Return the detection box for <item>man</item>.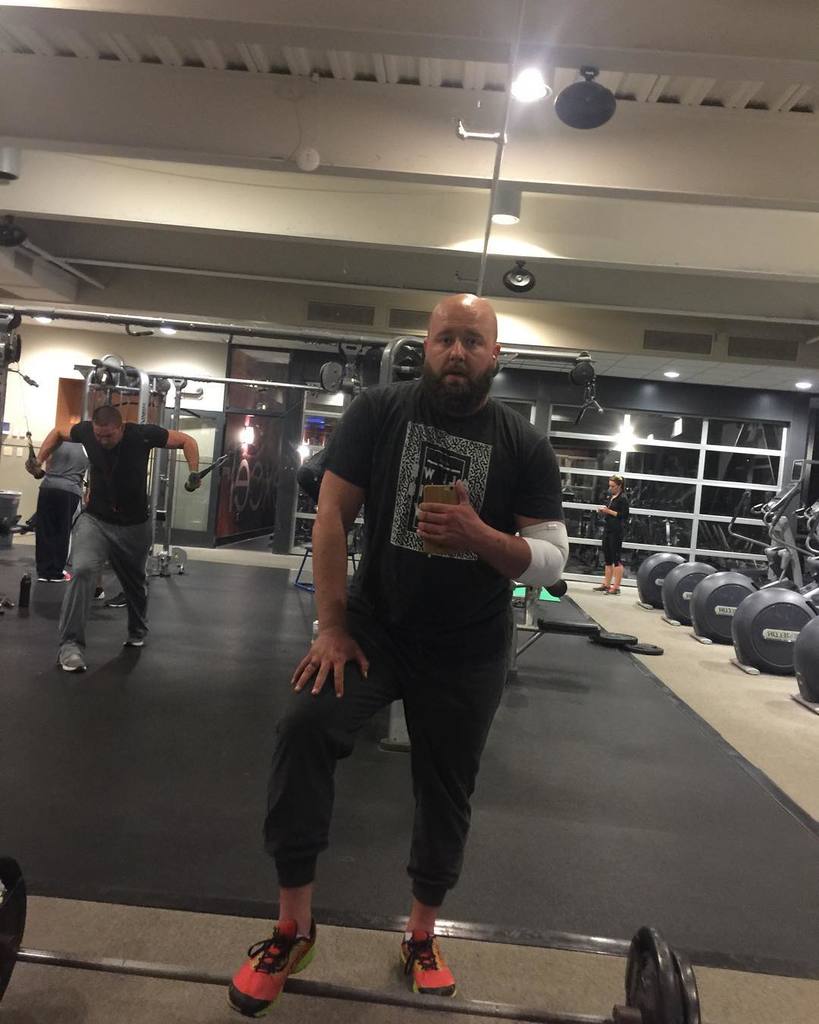
(x1=266, y1=288, x2=571, y2=961).
